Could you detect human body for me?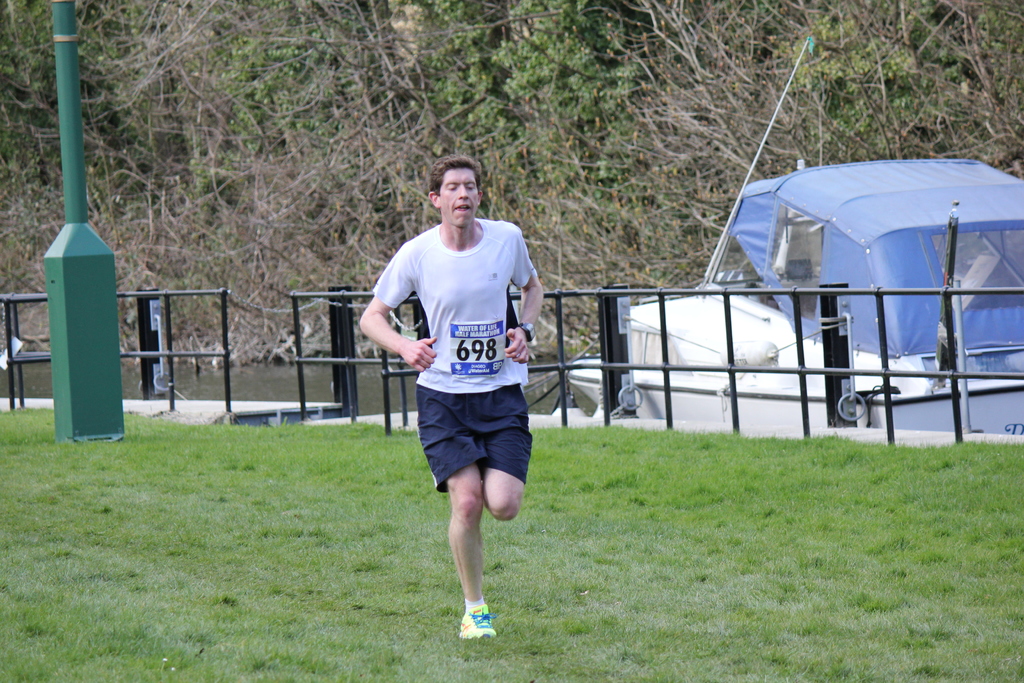
Detection result: l=353, t=176, r=550, b=622.
